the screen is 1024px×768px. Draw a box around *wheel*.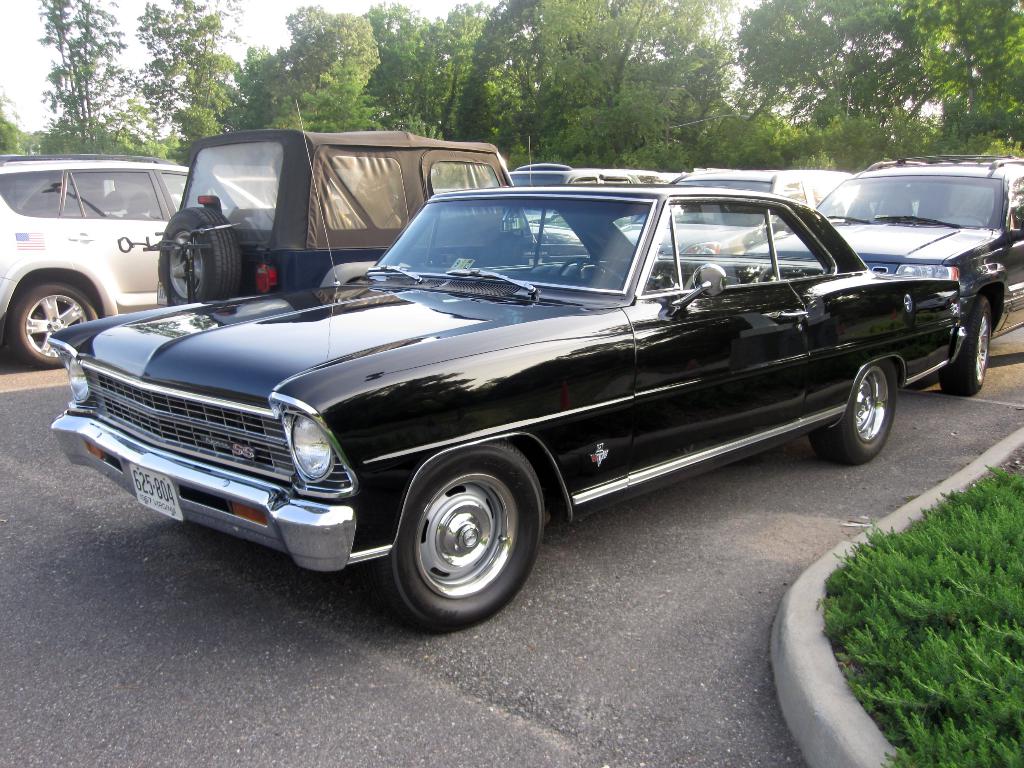
x1=10, y1=279, x2=97, y2=371.
